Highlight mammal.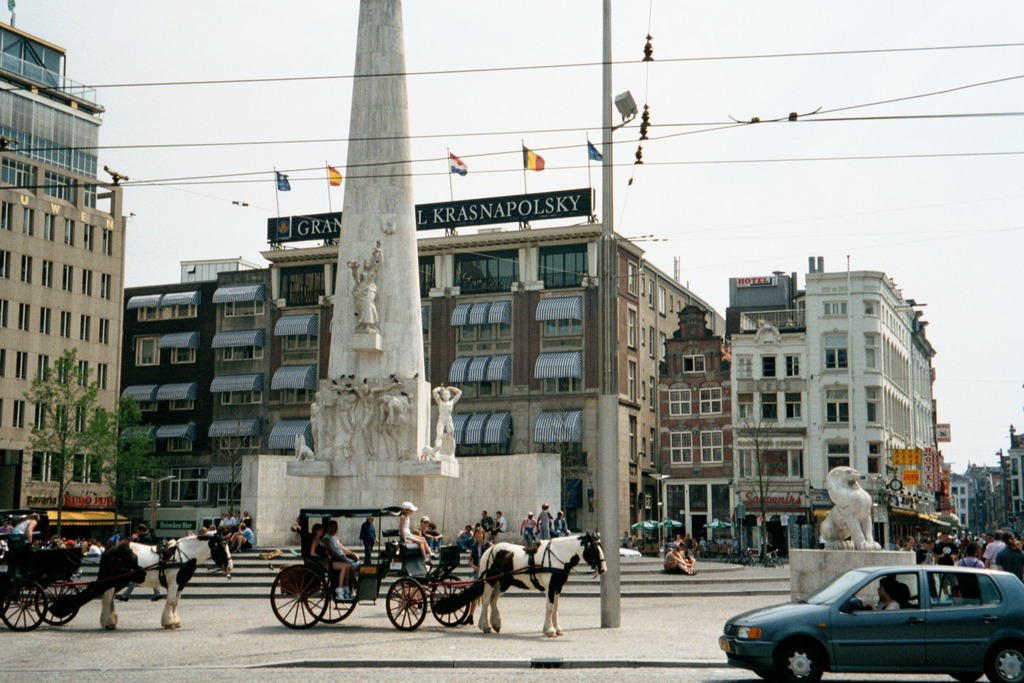
Highlighted region: {"left": 861, "top": 580, "right": 901, "bottom": 610}.
